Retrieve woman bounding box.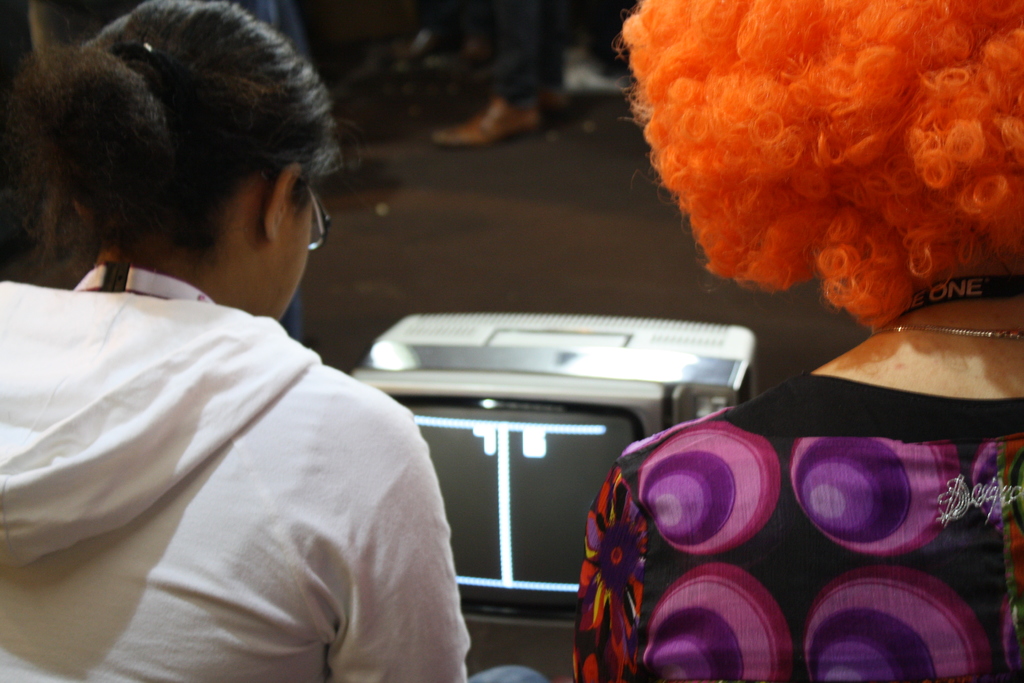
Bounding box: locate(0, 23, 460, 679).
